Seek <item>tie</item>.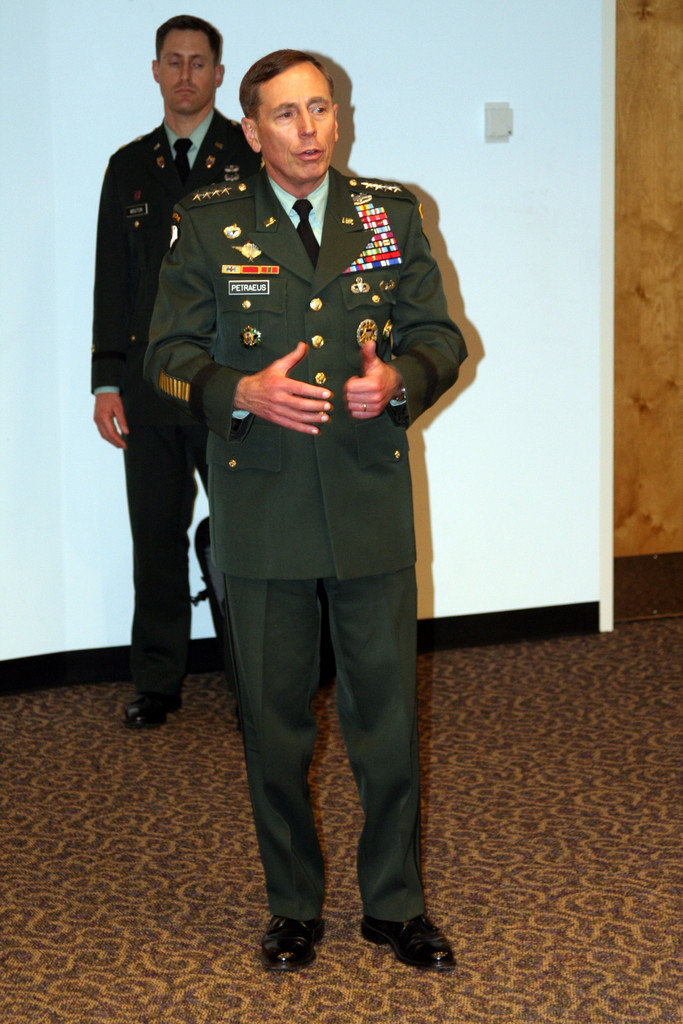
<box>293,196,323,271</box>.
